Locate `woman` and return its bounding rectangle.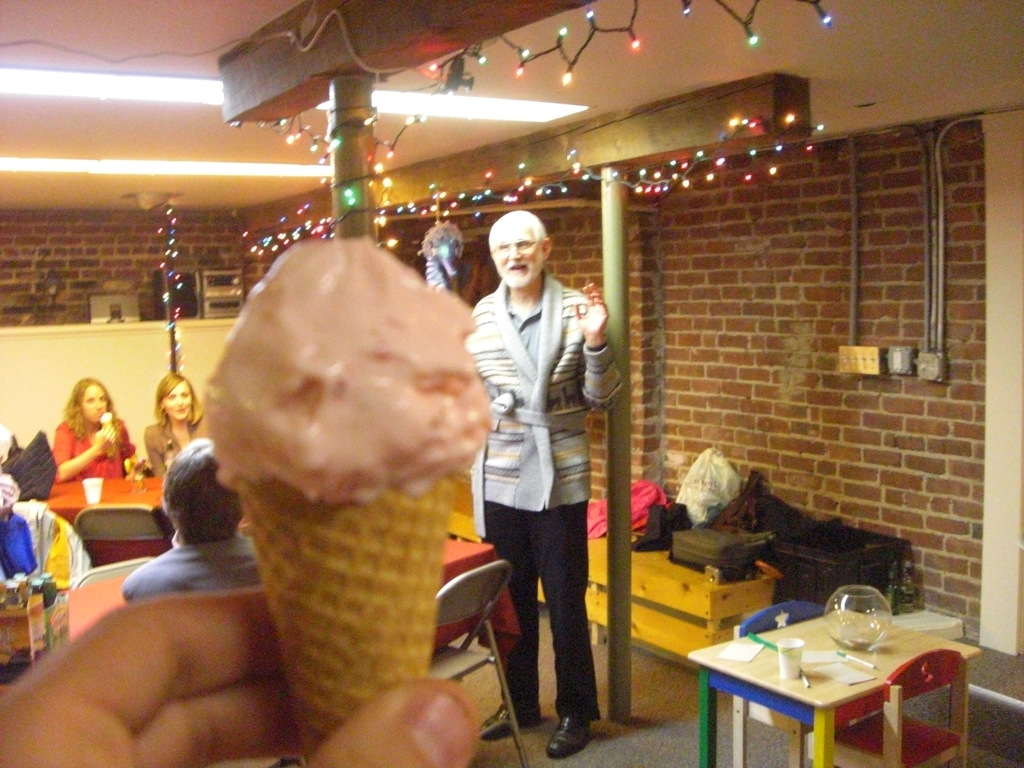
left=138, top=372, right=226, bottom=476.
